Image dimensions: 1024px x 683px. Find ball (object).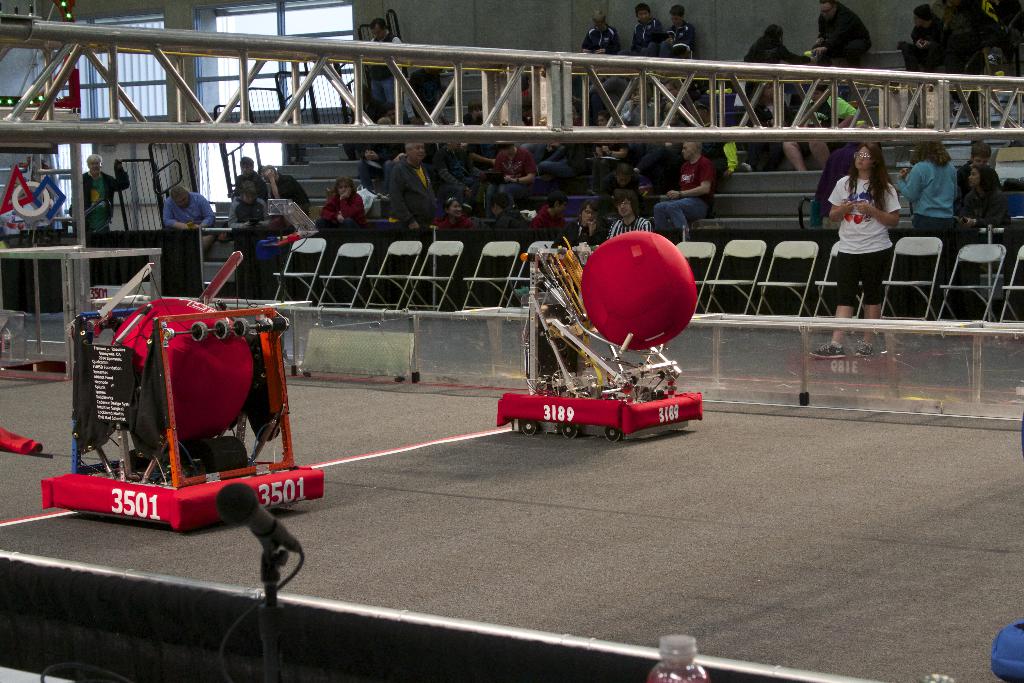
region(108, 297, 252, 443).
